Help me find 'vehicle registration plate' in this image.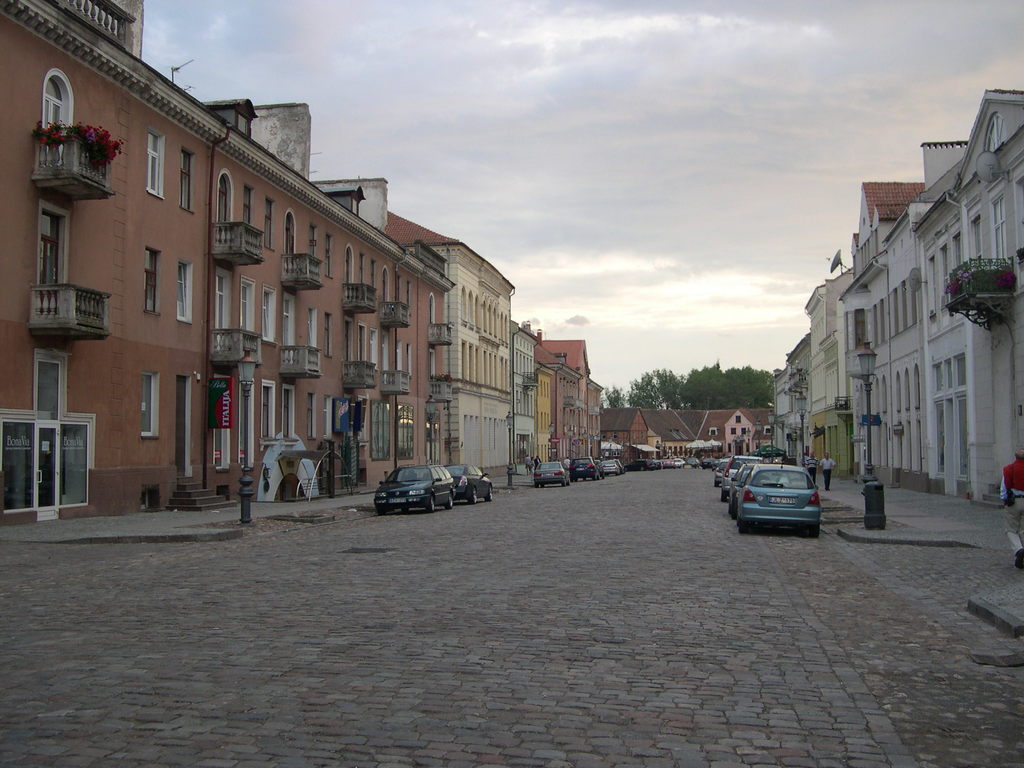
Found it: l=769, t=497, r=797, b=504.
